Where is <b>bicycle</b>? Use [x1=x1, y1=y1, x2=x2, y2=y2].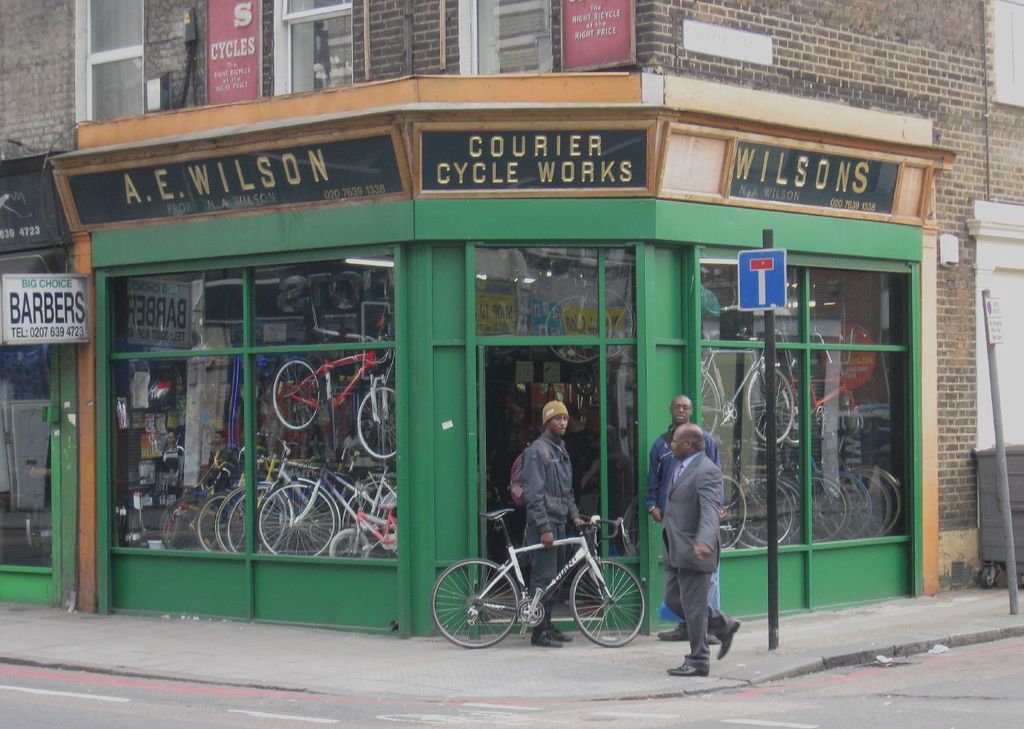
[x1=194, y1=473, x2=393, y2=565].
